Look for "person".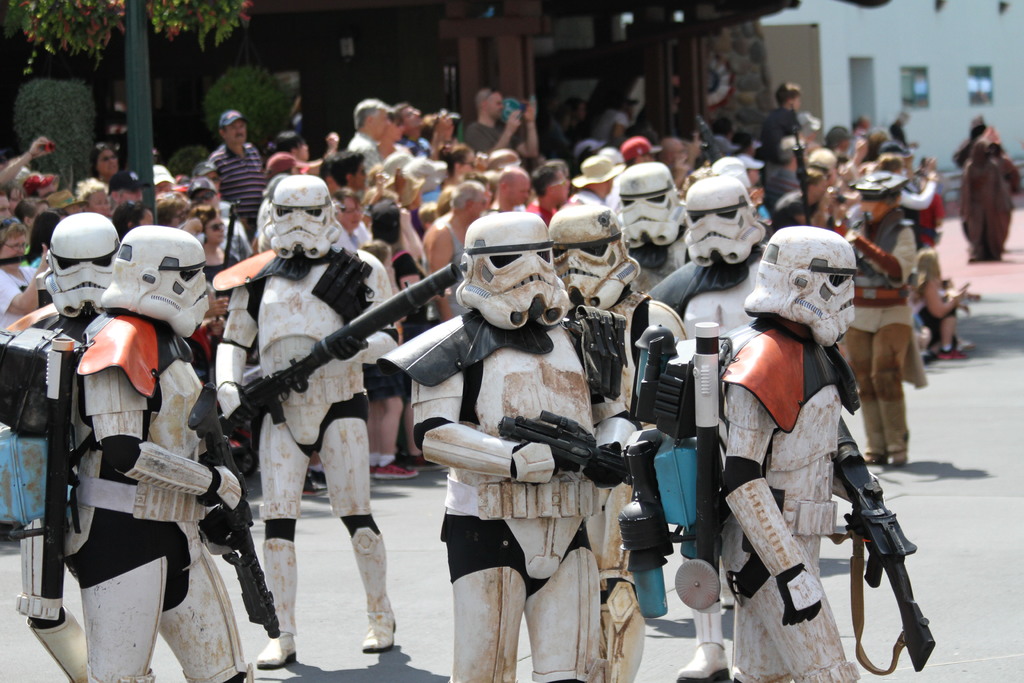
Found: box=[40, 229, 248, 670].
